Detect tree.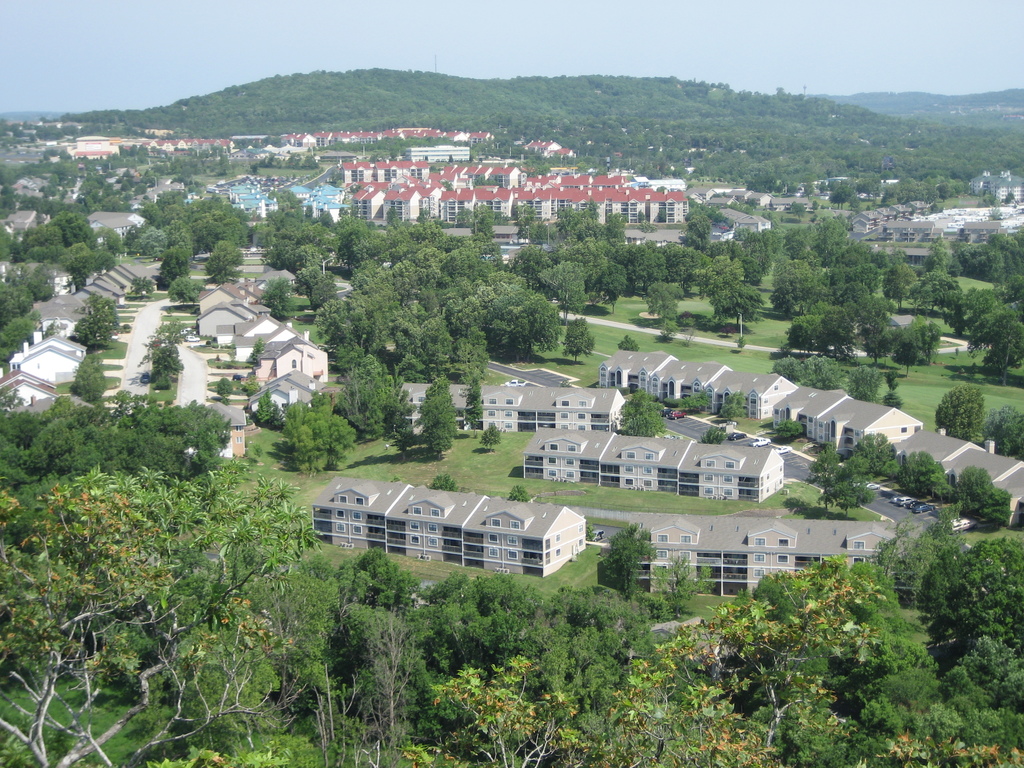
Detected at bbox=(563, 315, 596, 373).
